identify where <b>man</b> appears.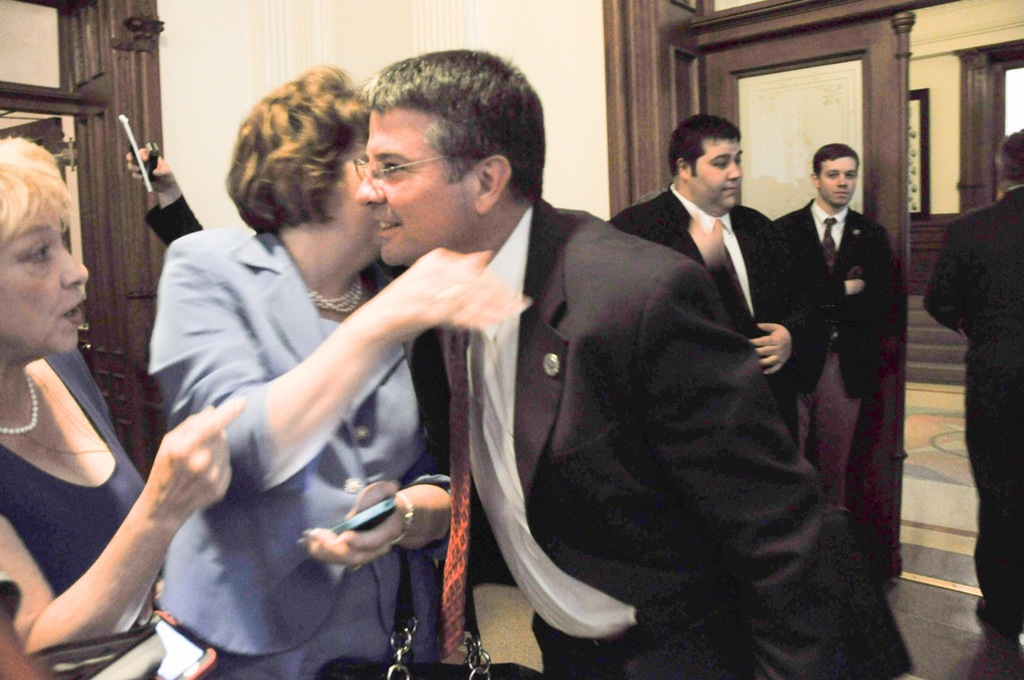
Appears at box(925, 119, 1023, 679).
